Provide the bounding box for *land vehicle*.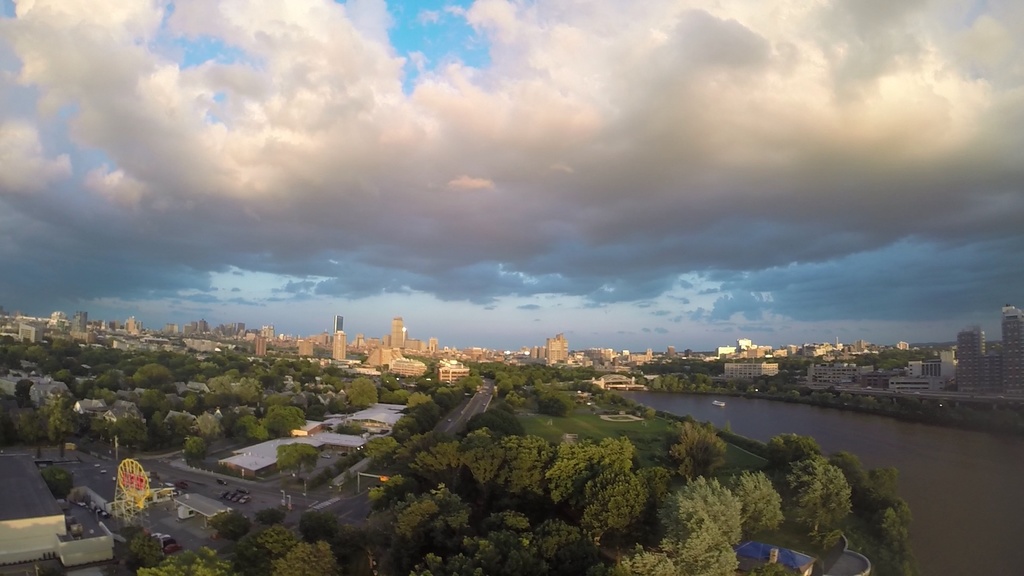
[219, 476, 228, 487].
